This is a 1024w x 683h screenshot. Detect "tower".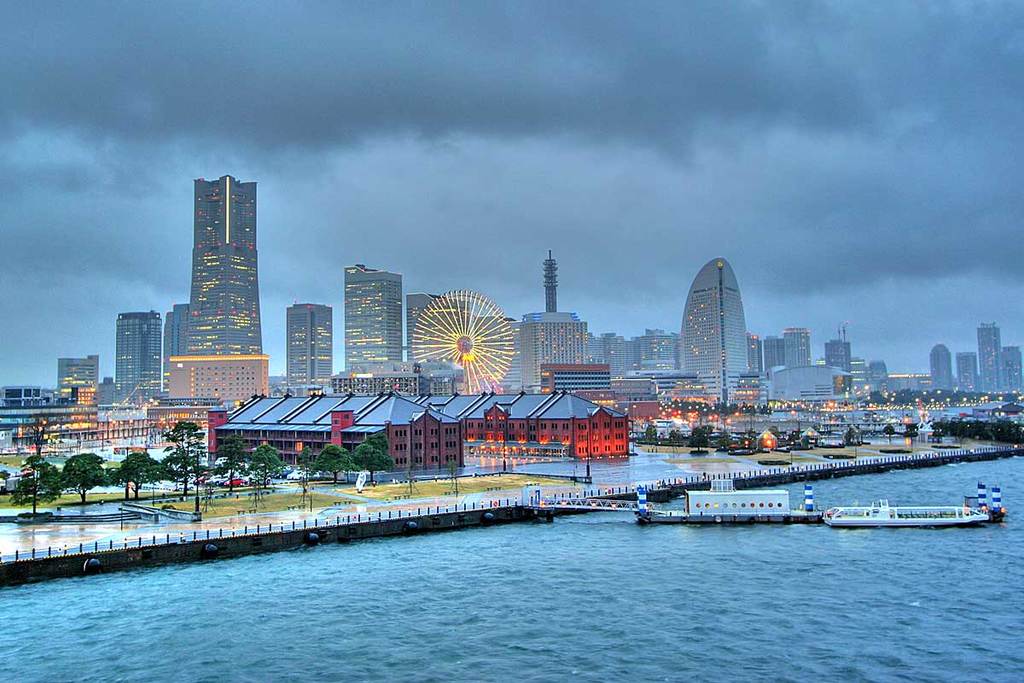
182/172/260/352.
